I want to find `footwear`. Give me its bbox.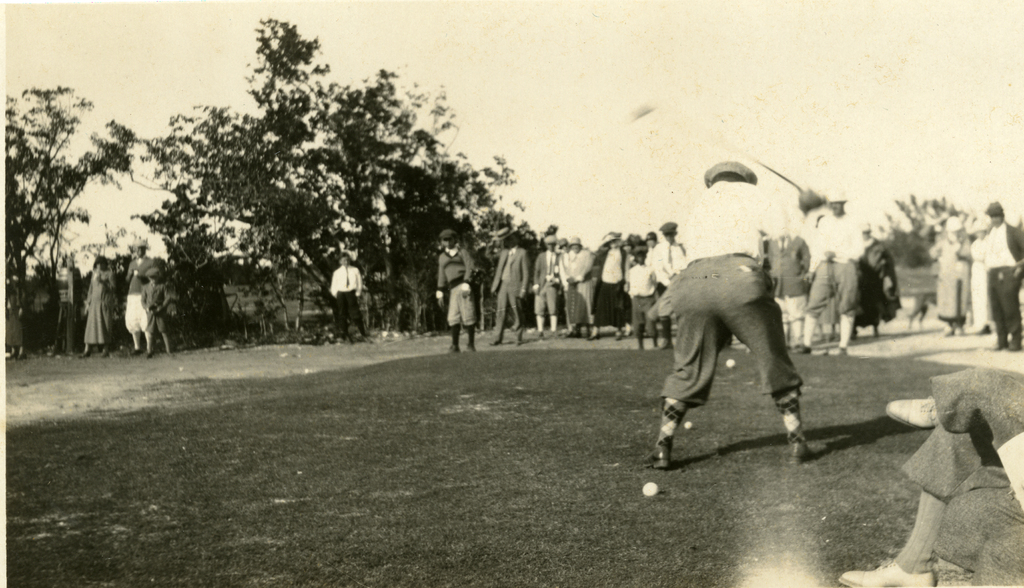
638/443/669/470.
